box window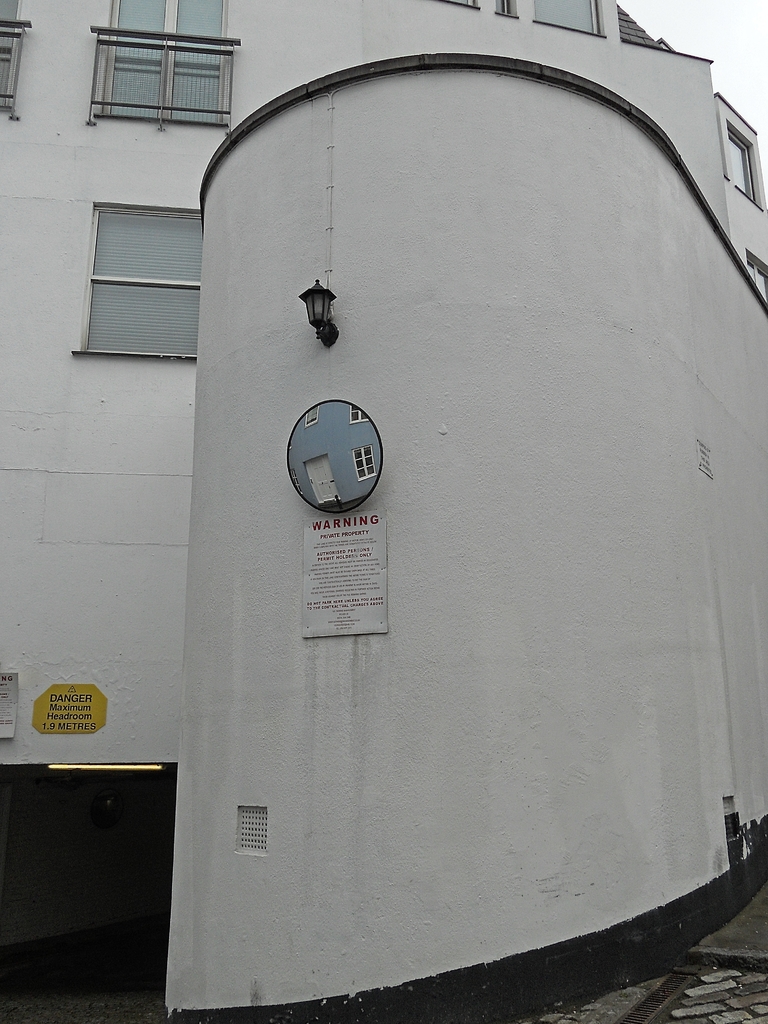
{"x1": 747, "y1": 255, "x2": 767, "y2": 305}
